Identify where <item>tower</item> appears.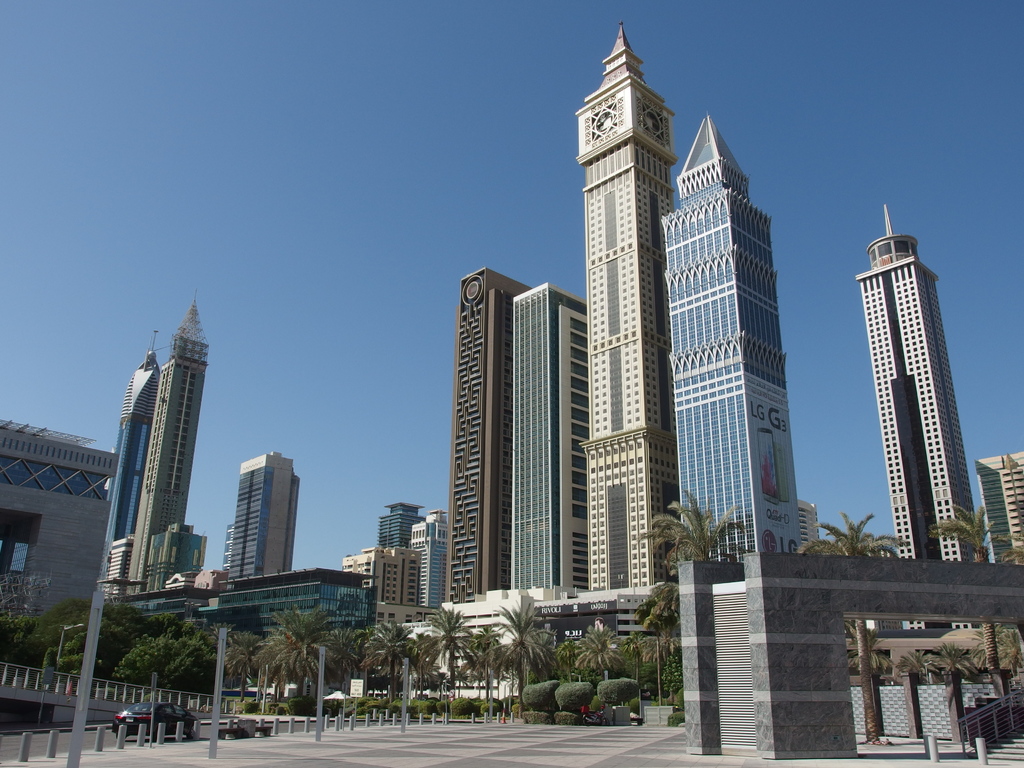
Appears at (left=147, top=343, right=202, bottom=589).
